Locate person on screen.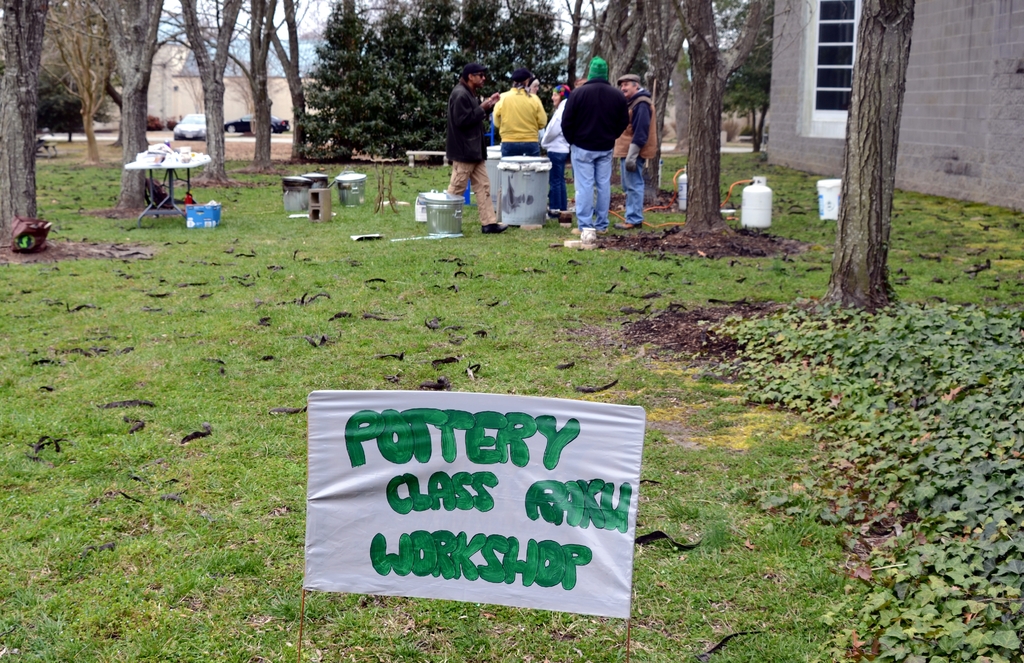
On screen at rect(539, 85, 569, 216).
